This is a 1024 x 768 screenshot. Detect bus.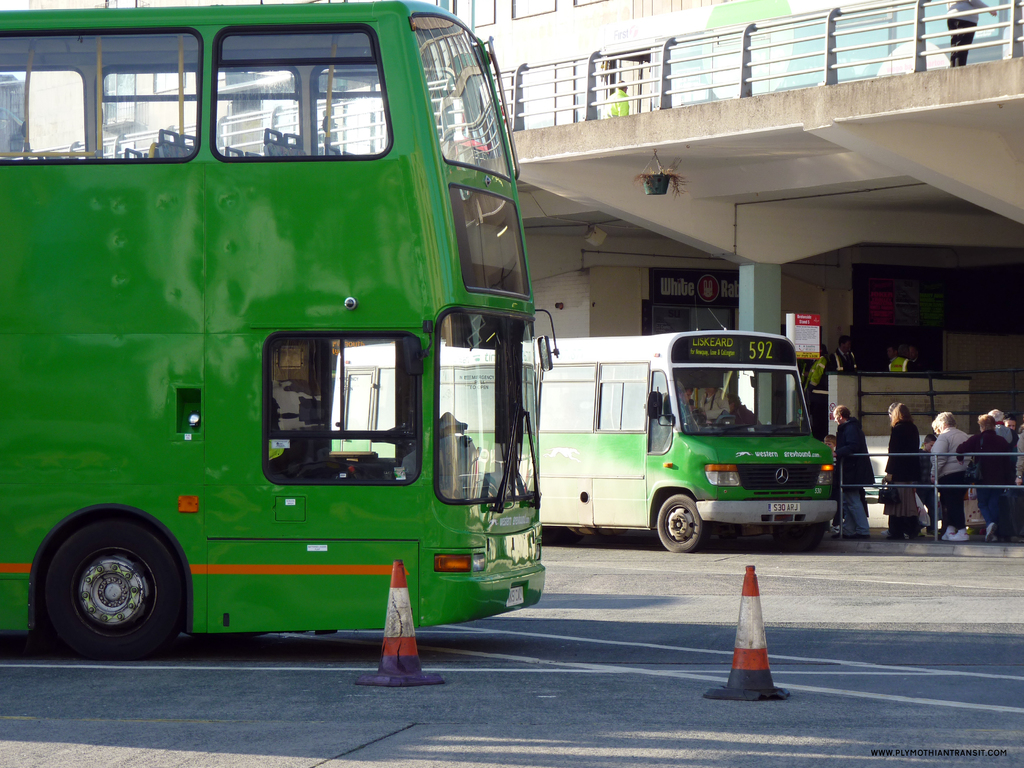
l=326, t=327, r=838, b=559.
